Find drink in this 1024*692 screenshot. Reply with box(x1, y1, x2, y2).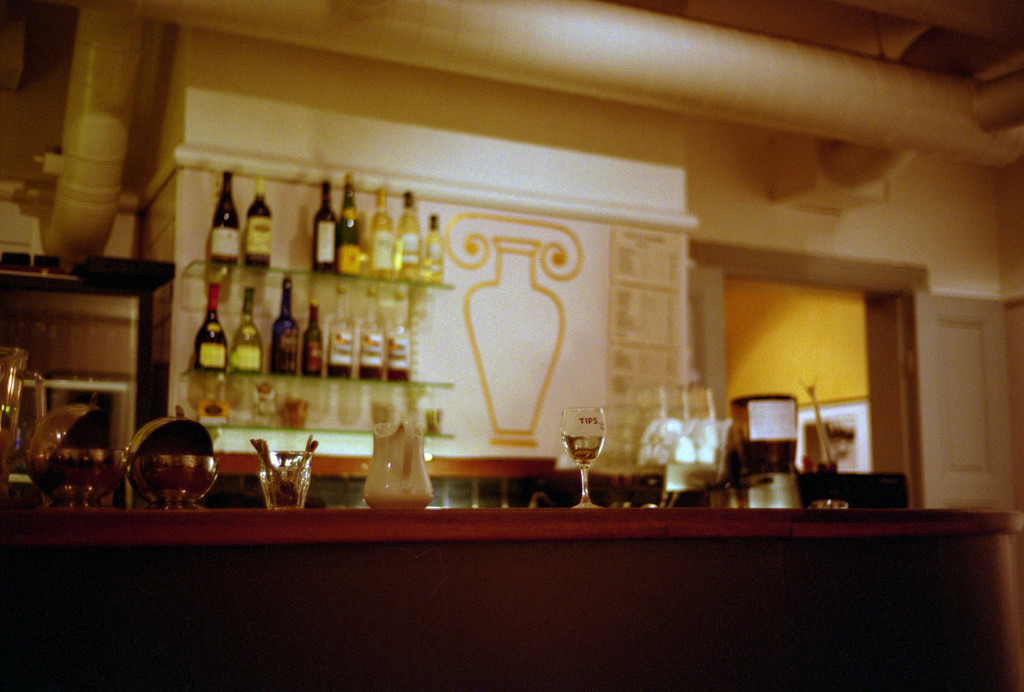
box(210, 174, 239, 265).
